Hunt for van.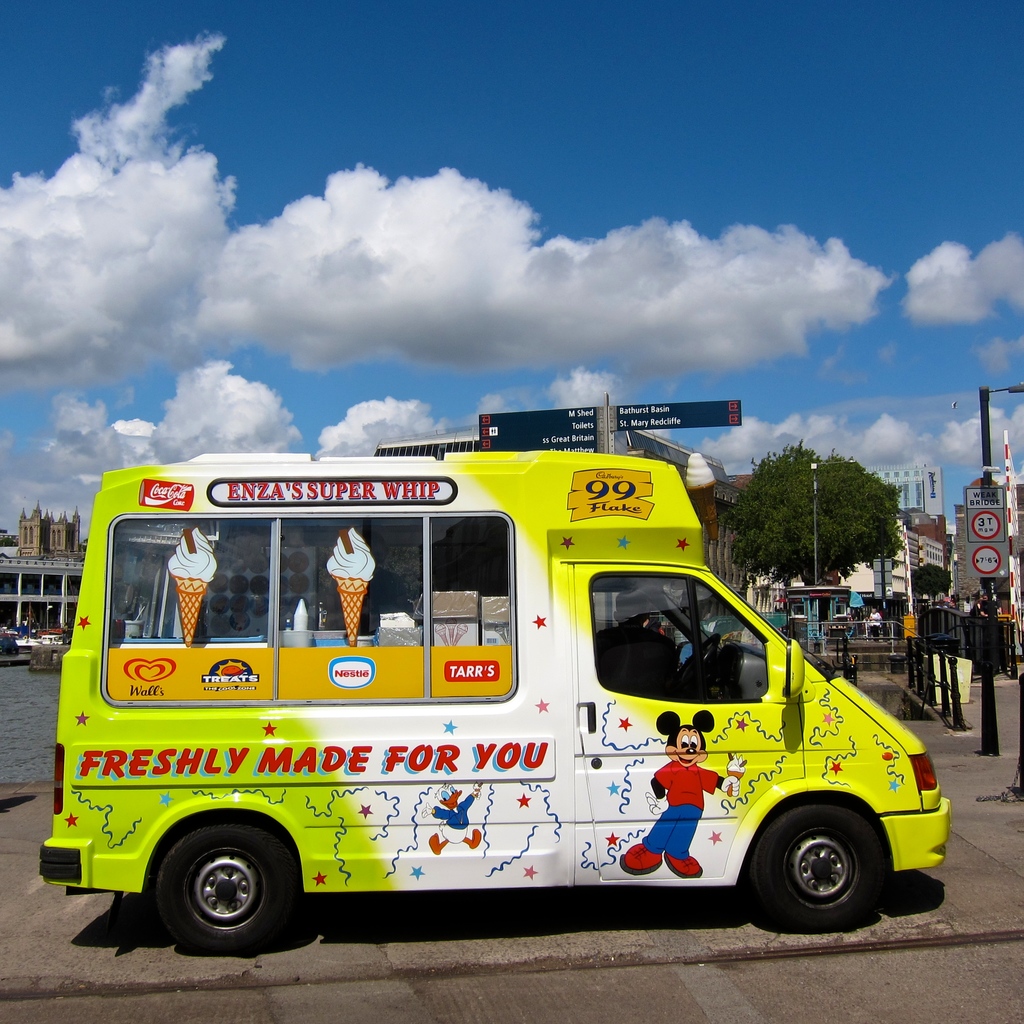
Hunted down at rect(37, 447, 956, 953).
